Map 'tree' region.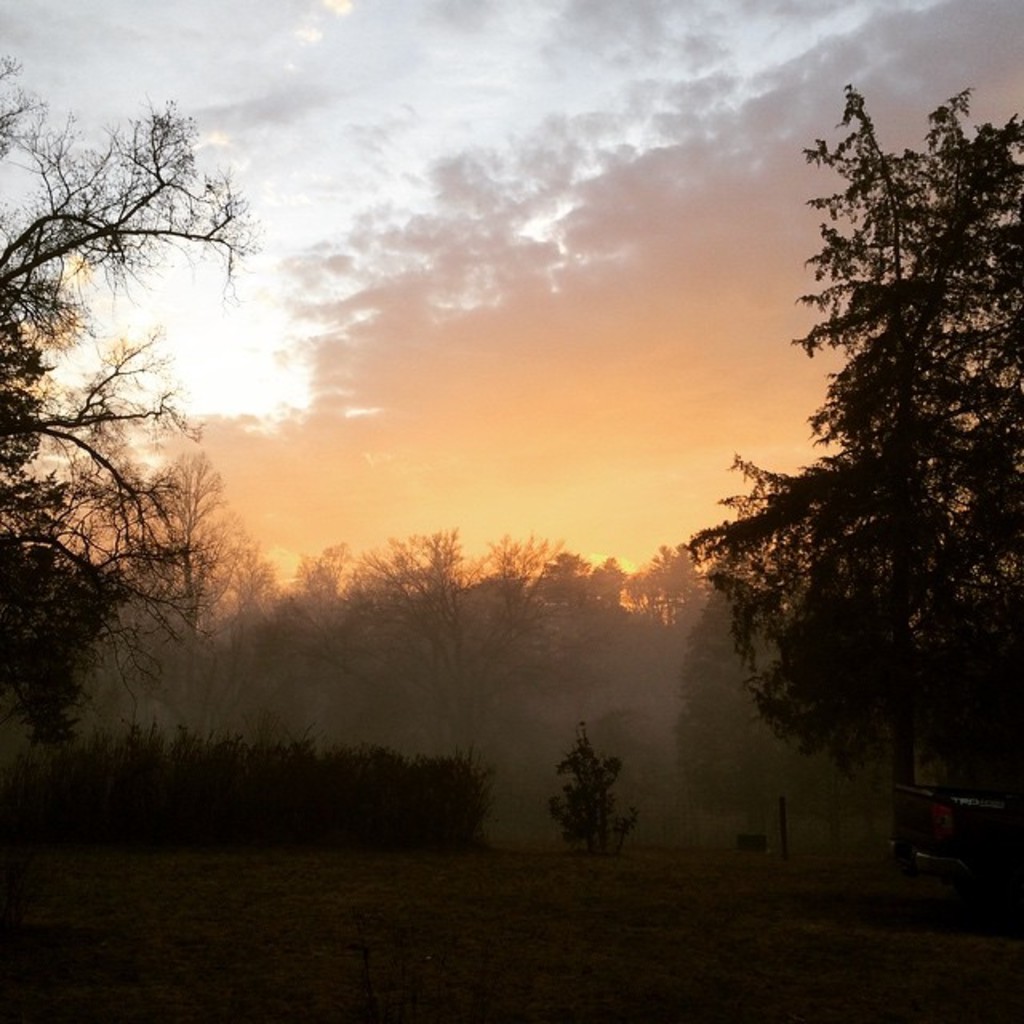
Mapped to bbox=(688, 77, 1002, 867).
